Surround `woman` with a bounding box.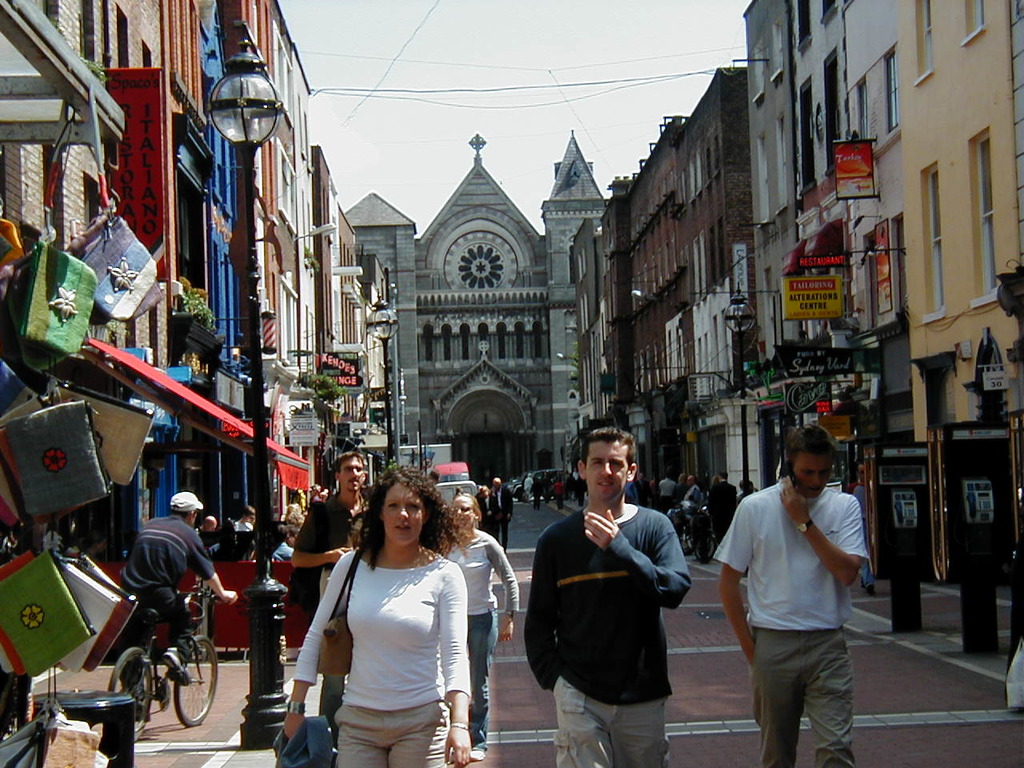
bbox(287, 468, 488, 758).
